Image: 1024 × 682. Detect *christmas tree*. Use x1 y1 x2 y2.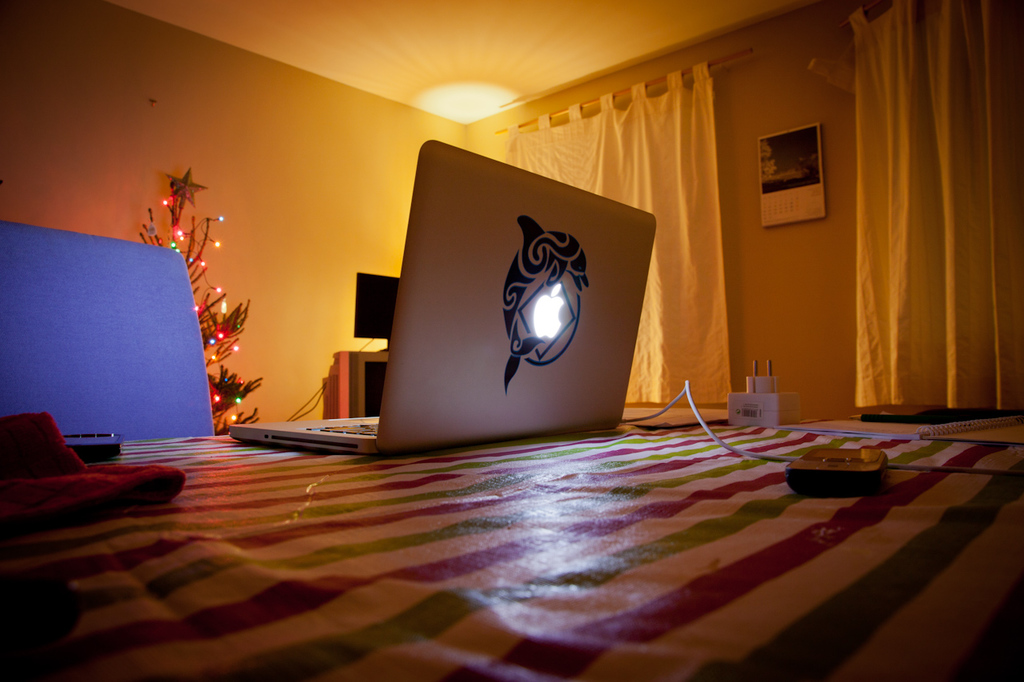
133 170 261 451.
